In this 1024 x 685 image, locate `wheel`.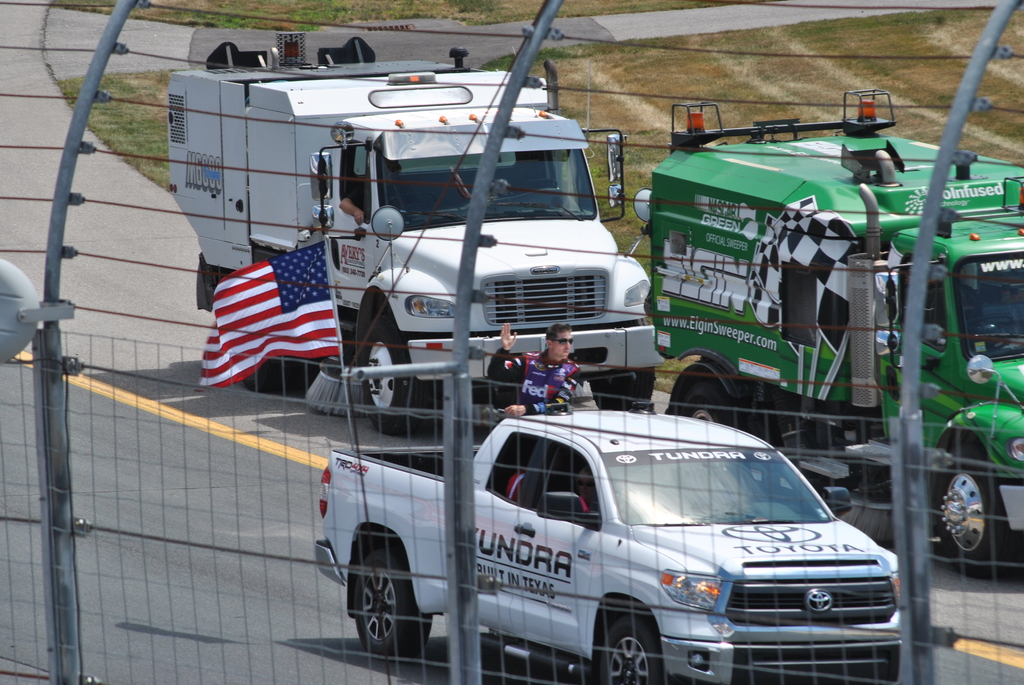
Bounding box: {"x1": 677, "y1": 366, "x2": 740, "y2": 428}.
